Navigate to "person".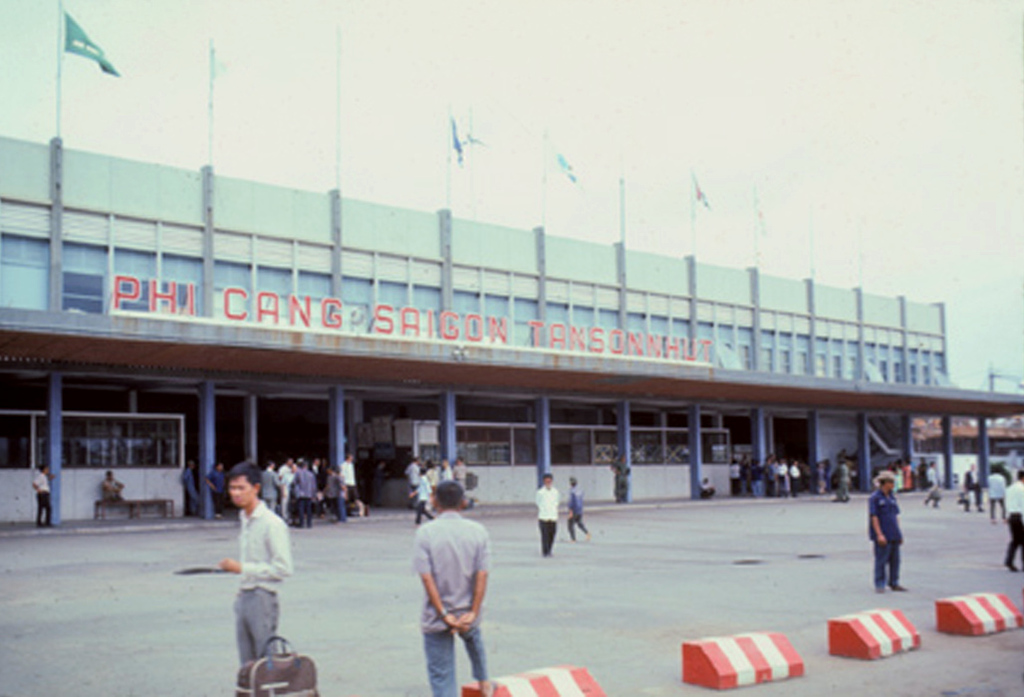
Navigation target: bbox(997, 467, 1023, 579).
